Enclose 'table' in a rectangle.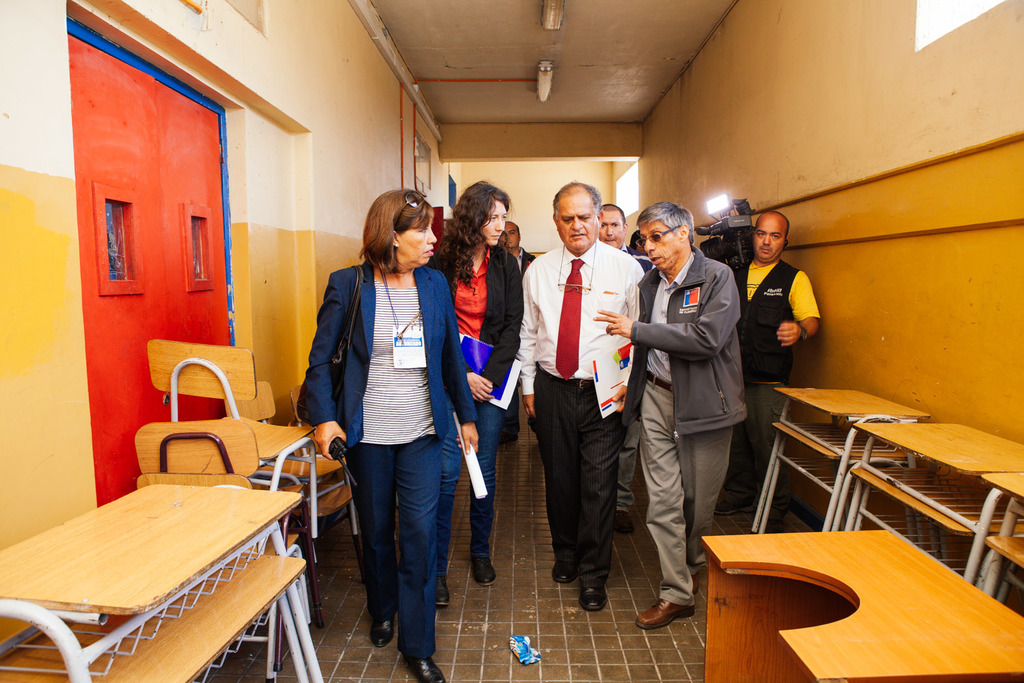
<box>854,425,1023,587</box>.
